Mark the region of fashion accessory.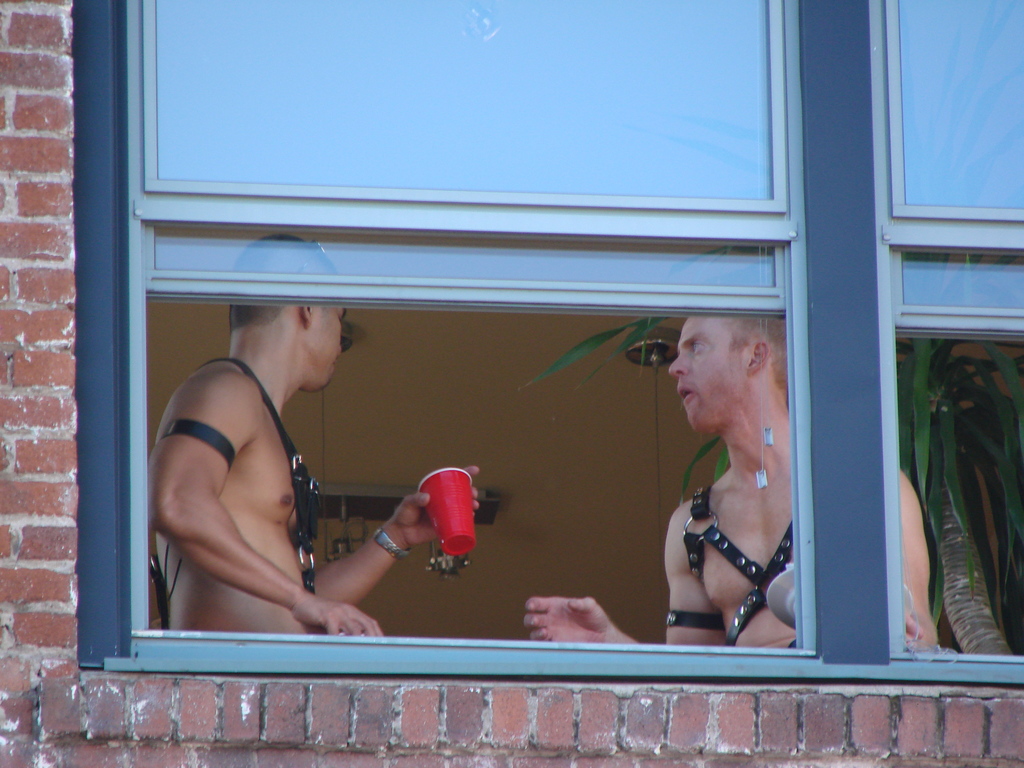
Region: x1=158, y1=418, x2=234, y2=472.
